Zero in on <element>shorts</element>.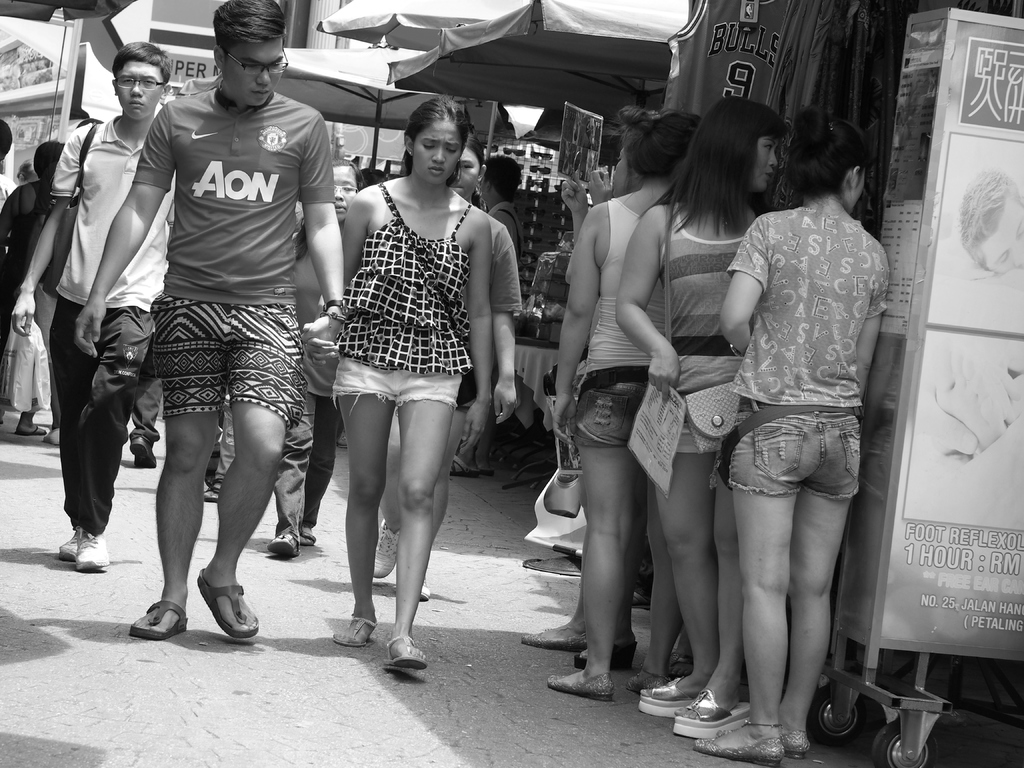
Zeroed in: BBox(333, 362, 467, 415).
